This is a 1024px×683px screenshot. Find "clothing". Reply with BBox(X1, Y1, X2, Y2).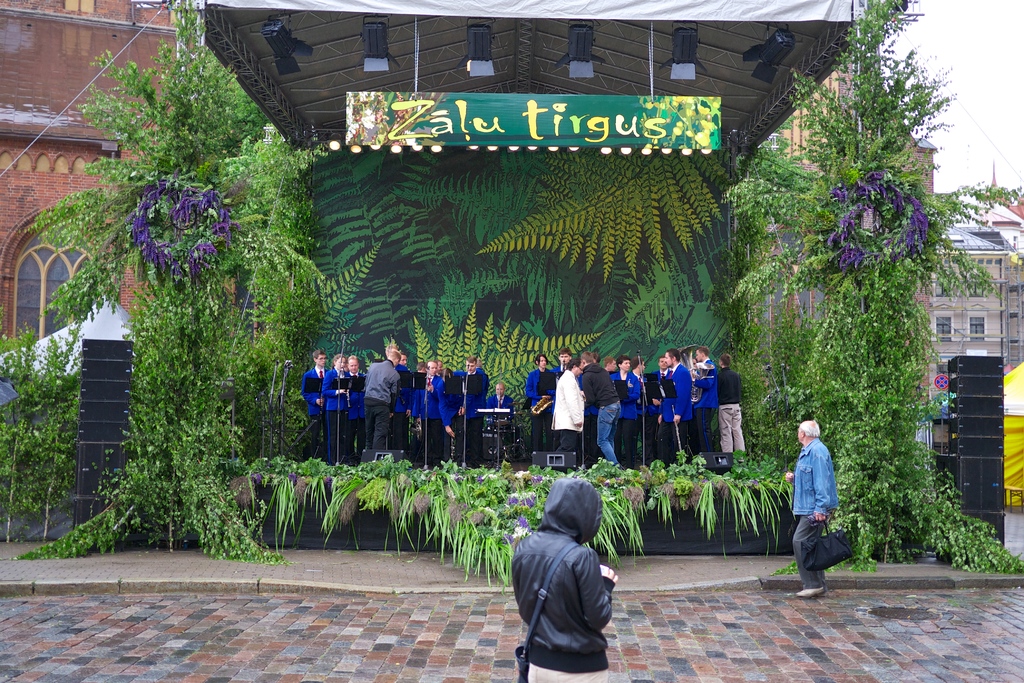
BBox(552, 370, 584, 453).
